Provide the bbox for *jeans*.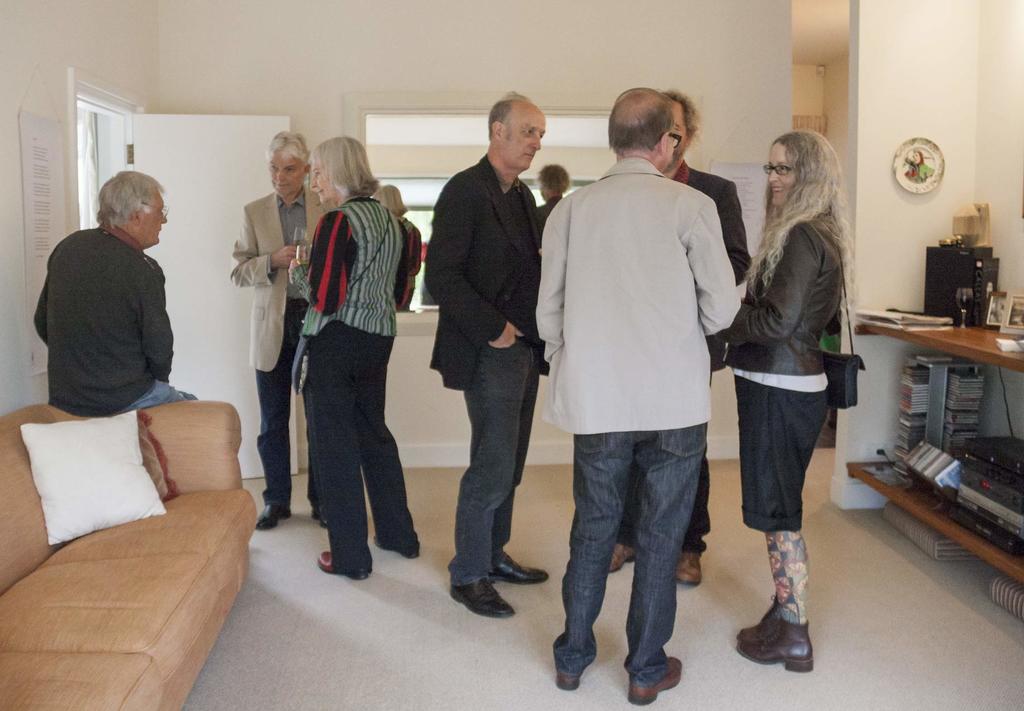
pyautogui.locateOnScreen(305, 331, 426, 572).
